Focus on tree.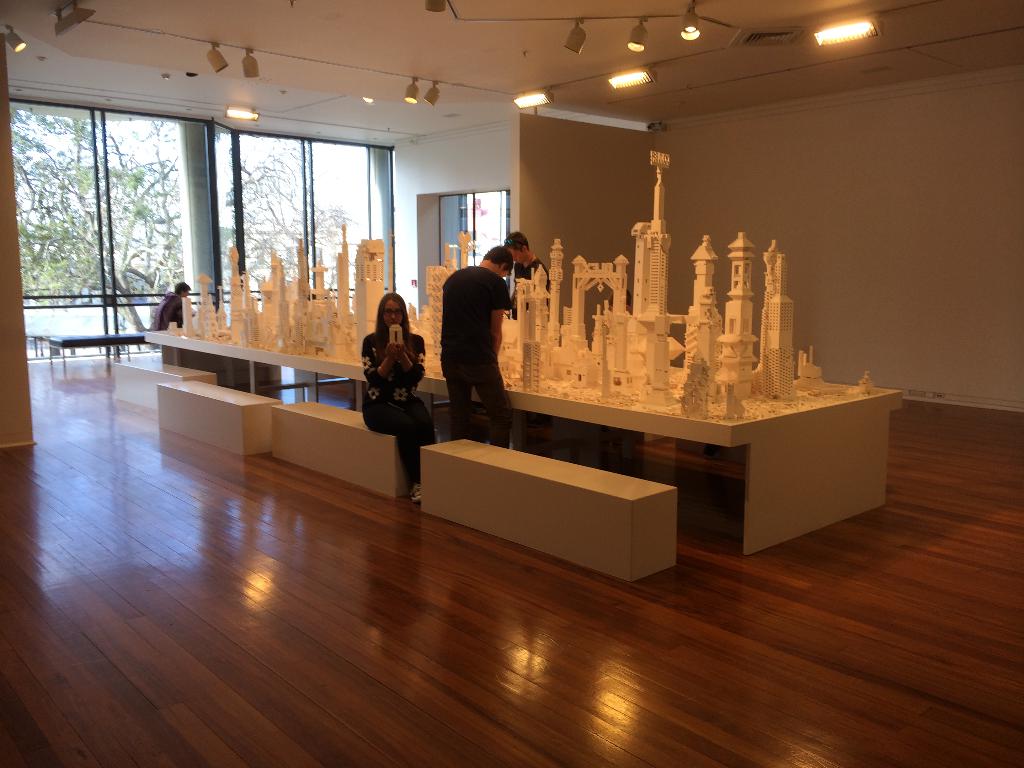
Focused at select_region(1, 104, 198, 340).
